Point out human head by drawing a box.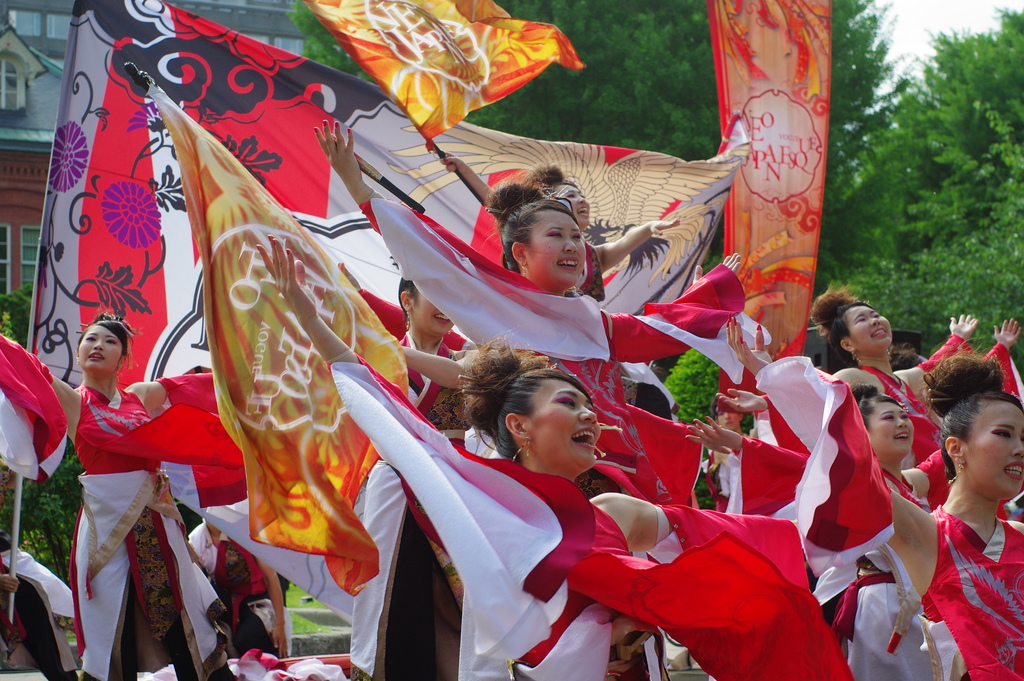
x1=808, y1=284, x2=892, y2=356.
